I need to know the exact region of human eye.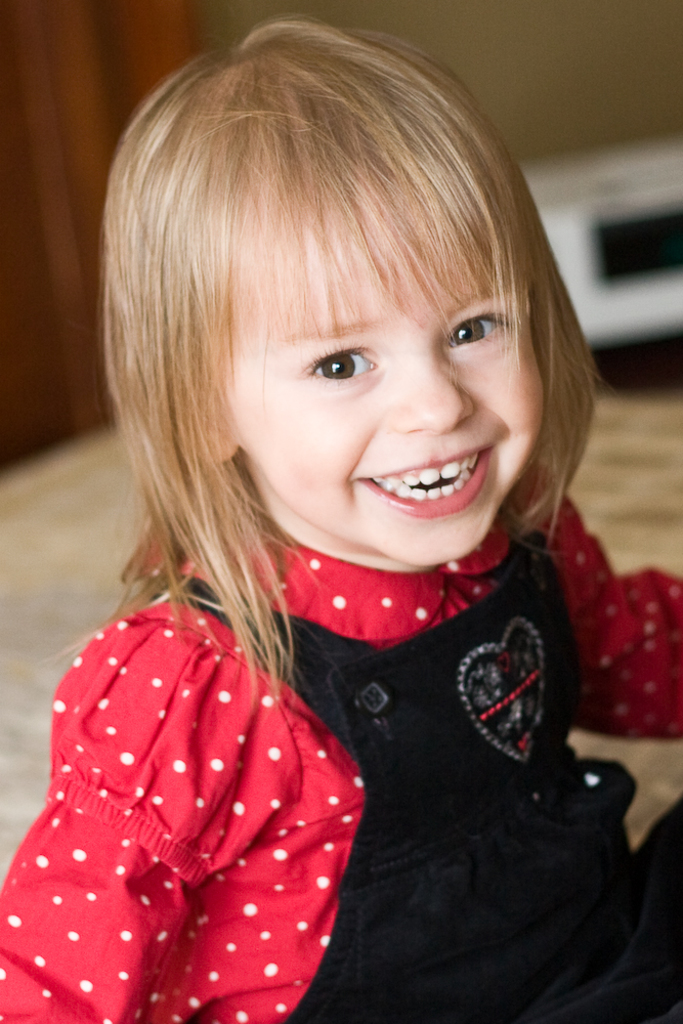
Region: detection(302, 341, 373, 390).
